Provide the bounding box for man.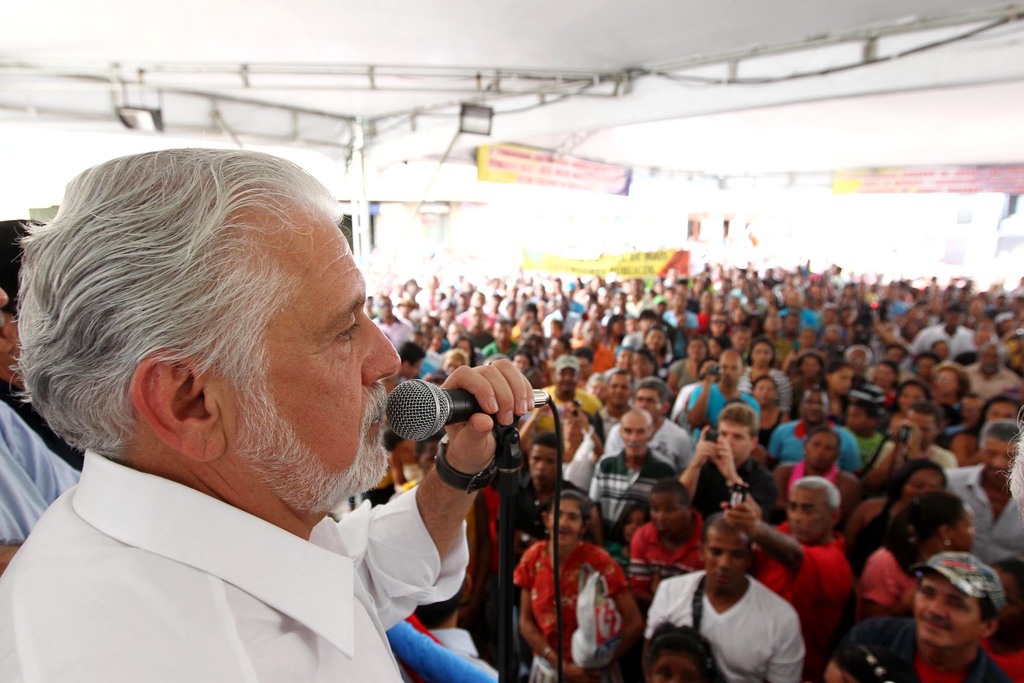
[721, 475, 853, 682].
